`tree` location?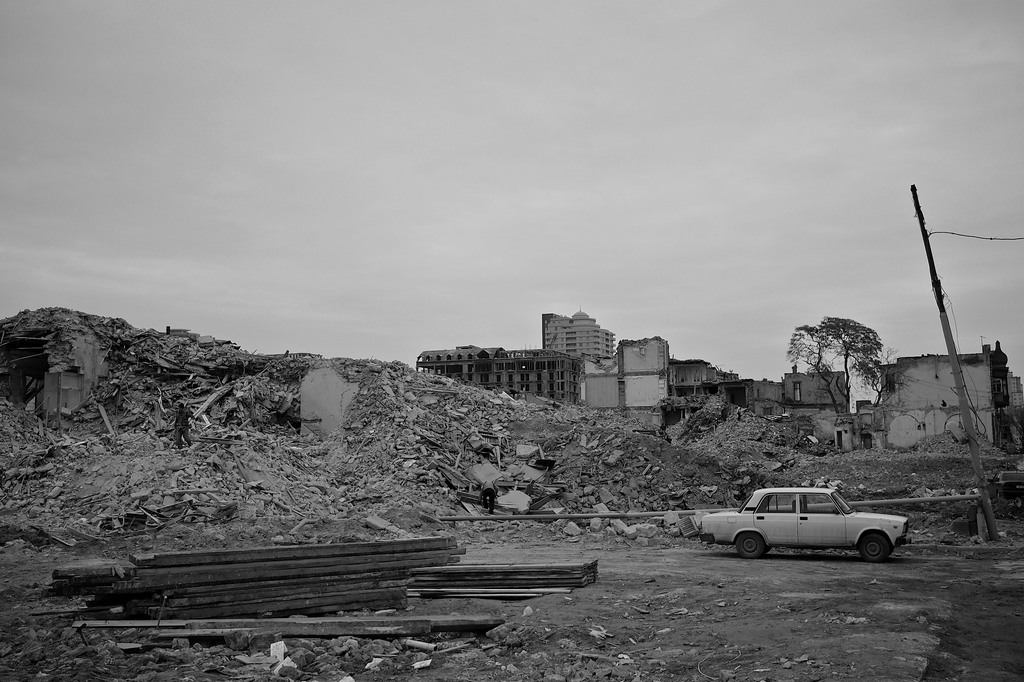
rect(785, 322, 845, 413)
